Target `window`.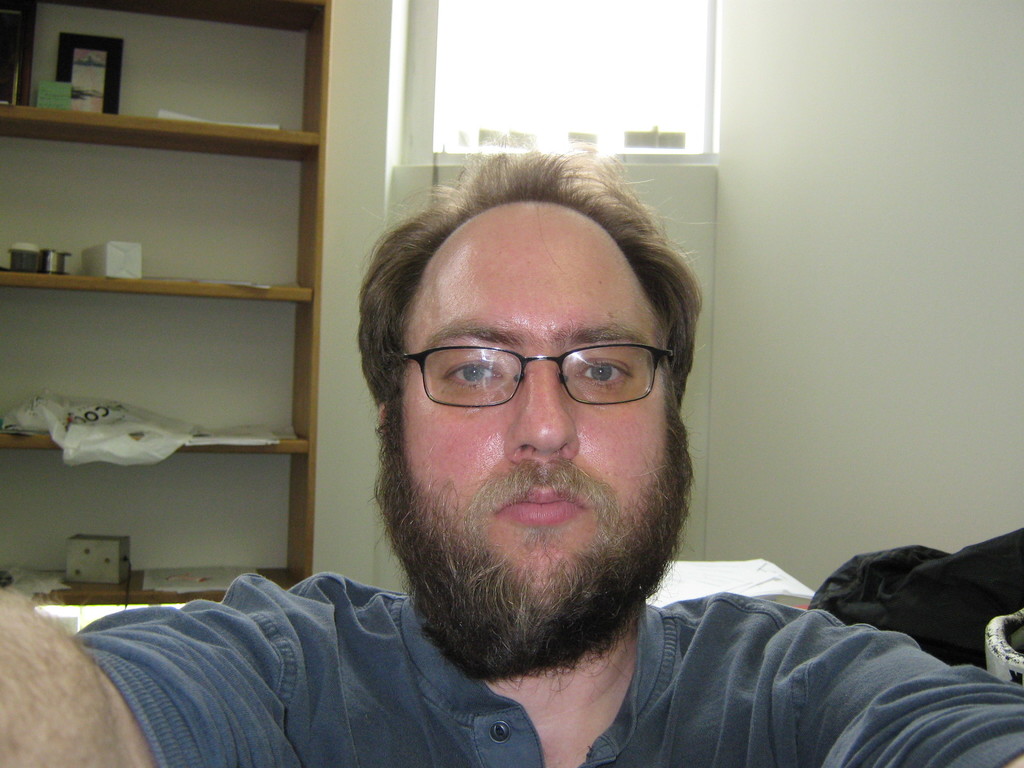
Target region: bbox(426, 0, 710, 159).
